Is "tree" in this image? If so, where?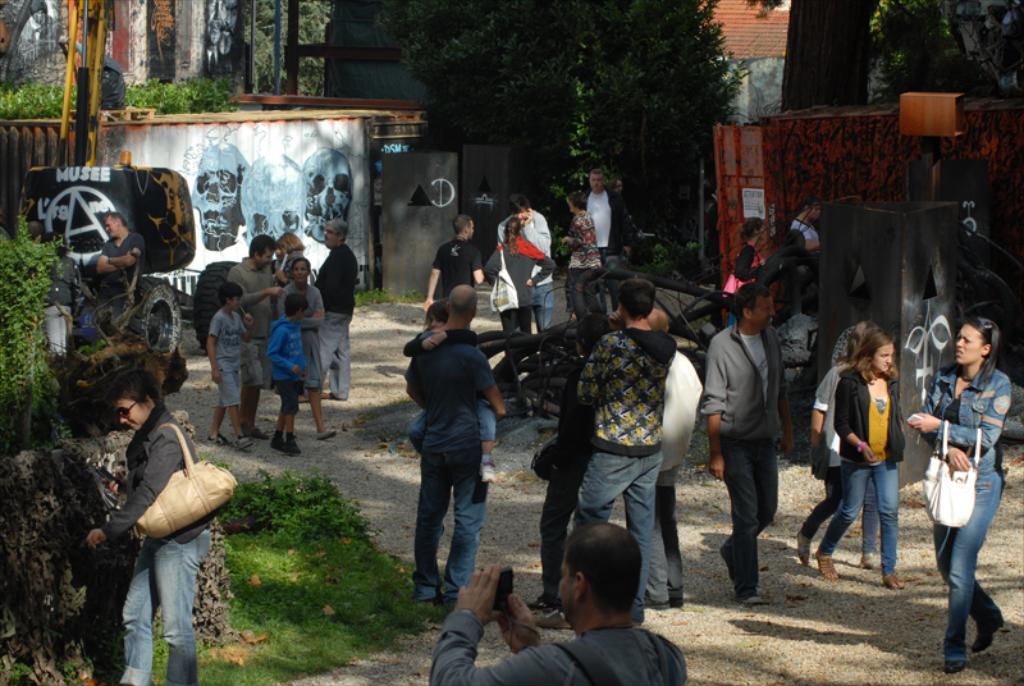
Yes, at (389, 0, 737, 235).
